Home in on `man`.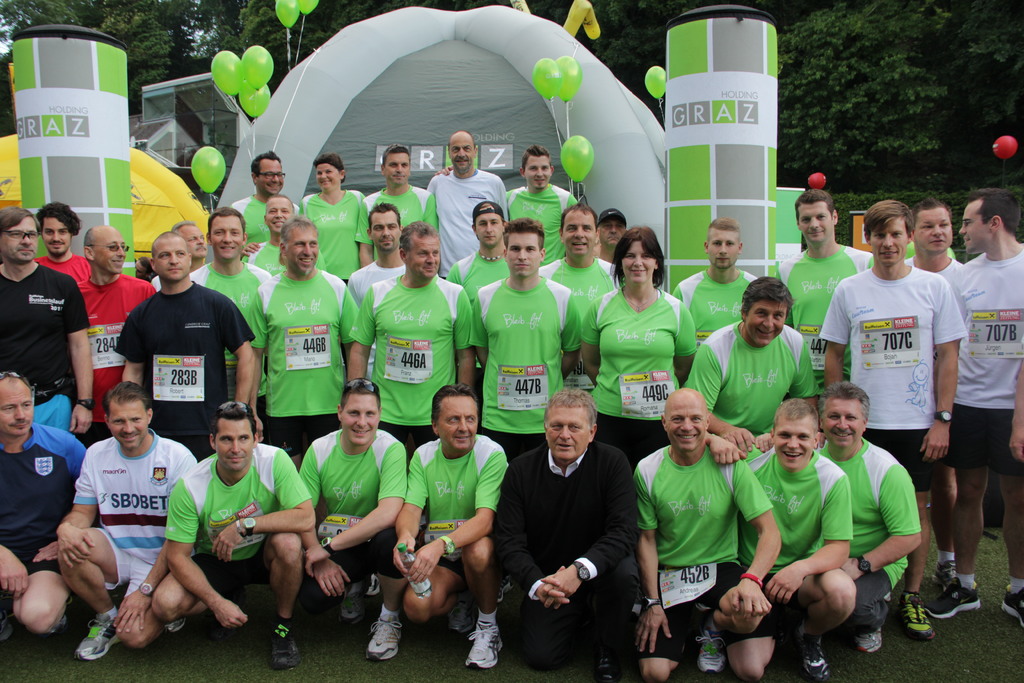
Homed in at <region>681, 276, 823, 450</region>.
